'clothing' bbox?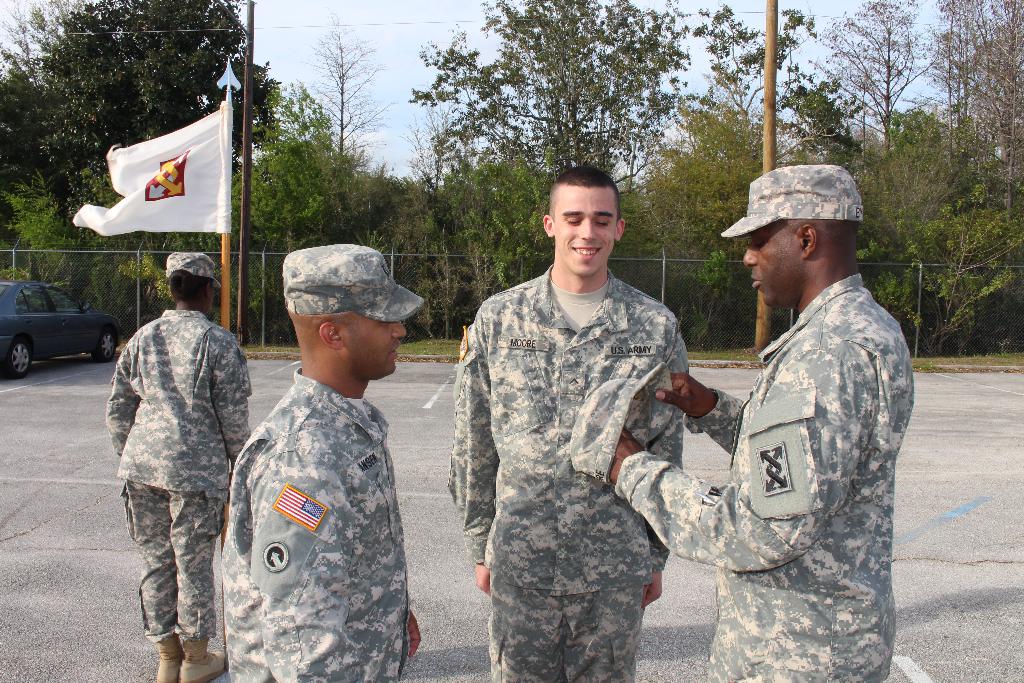
bbox(108, 306, 266, 641)
